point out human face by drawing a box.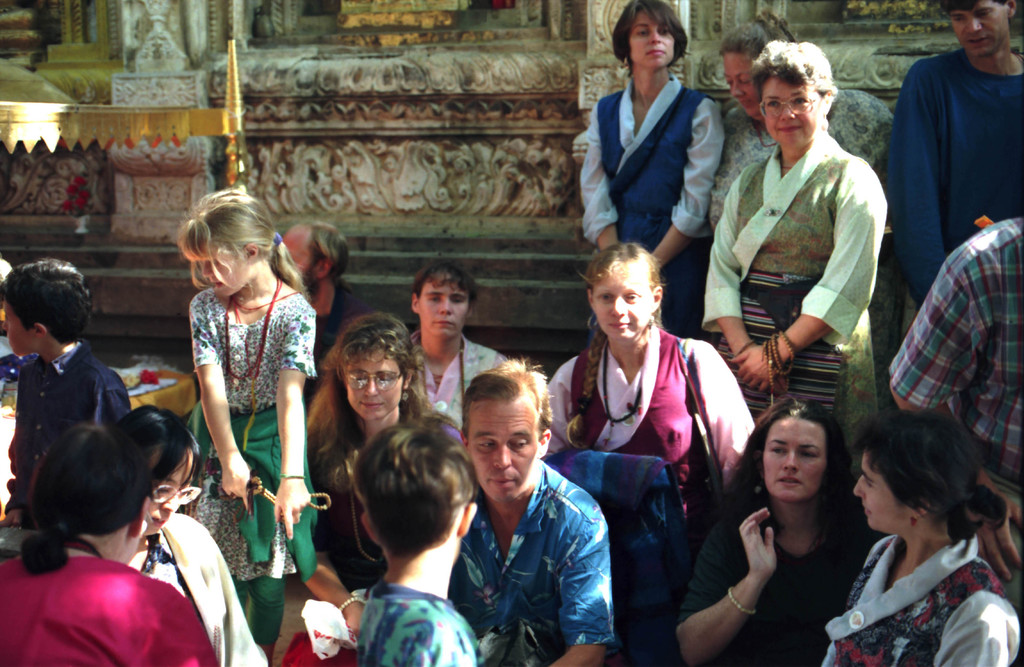
bbox=(0, 307, 30, 351).
